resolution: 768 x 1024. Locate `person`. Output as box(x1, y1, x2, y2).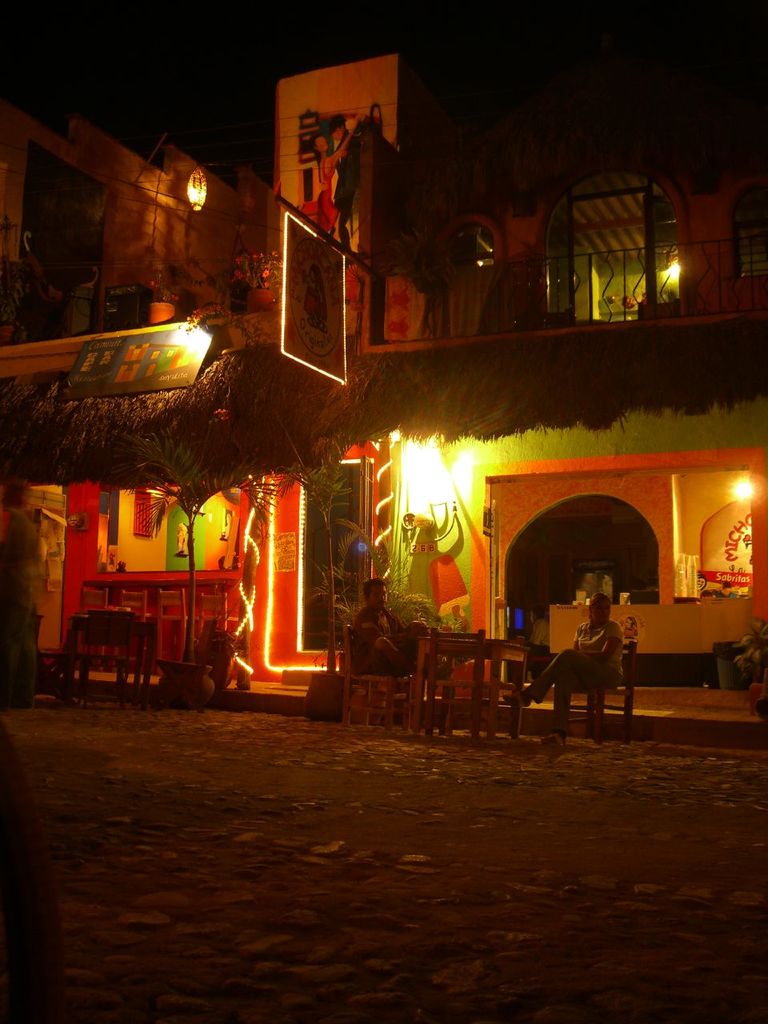
box(350, 571, 440, 678).
